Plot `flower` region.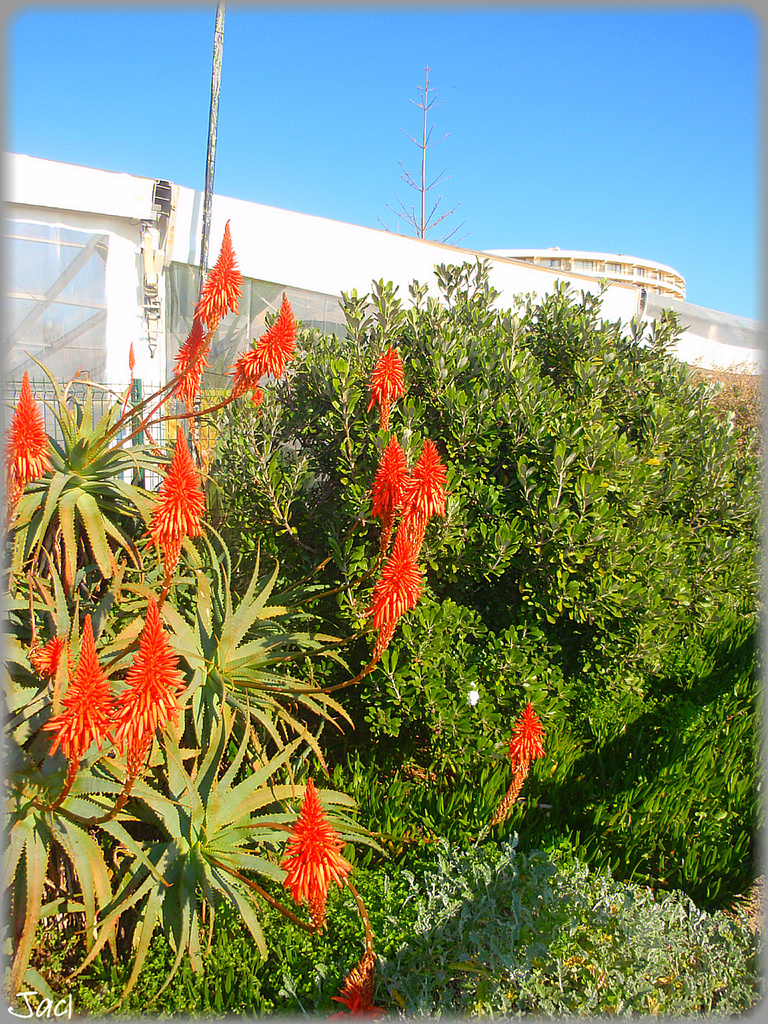
Plotted at 147 429 200 546.
